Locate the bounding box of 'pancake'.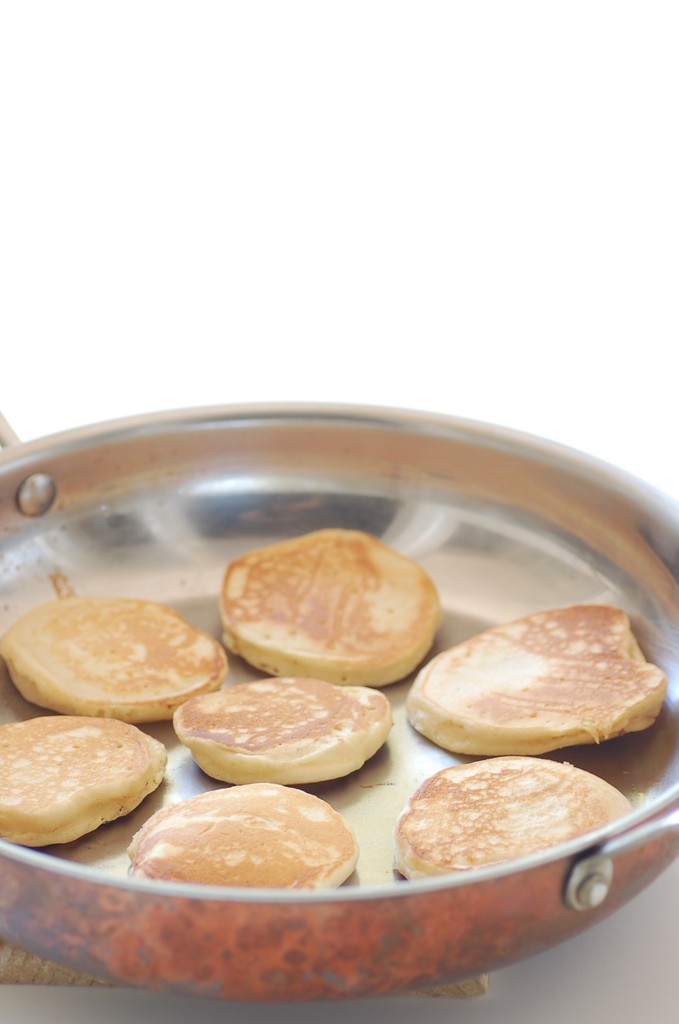
Bounding box: [125, 783, 363, 892].
